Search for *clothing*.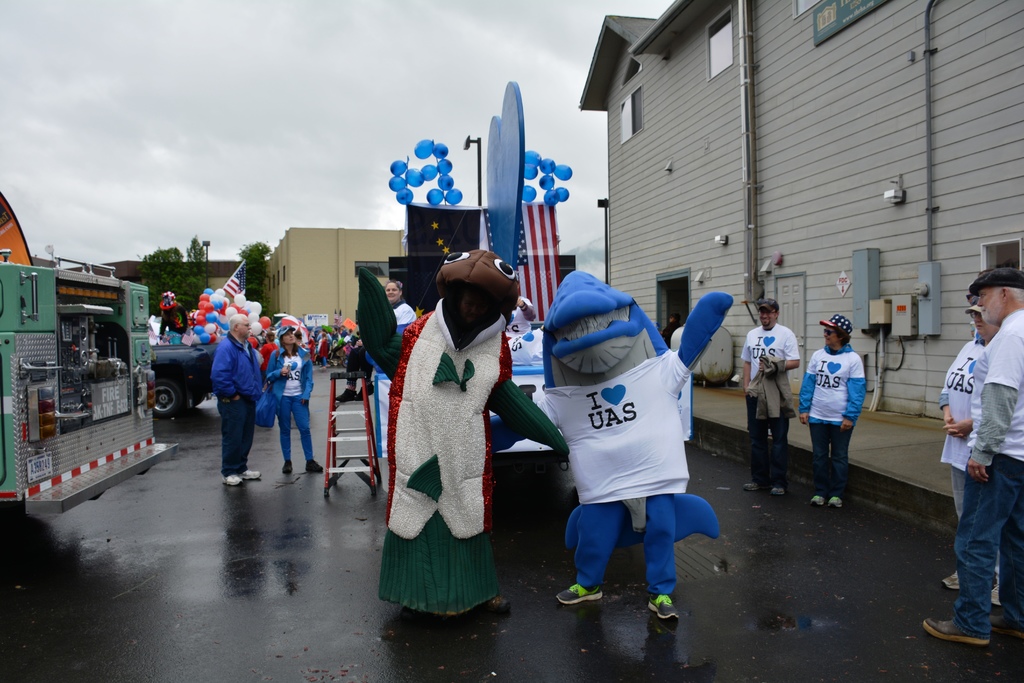
Found at BBox(341, 300, 415, 382).
